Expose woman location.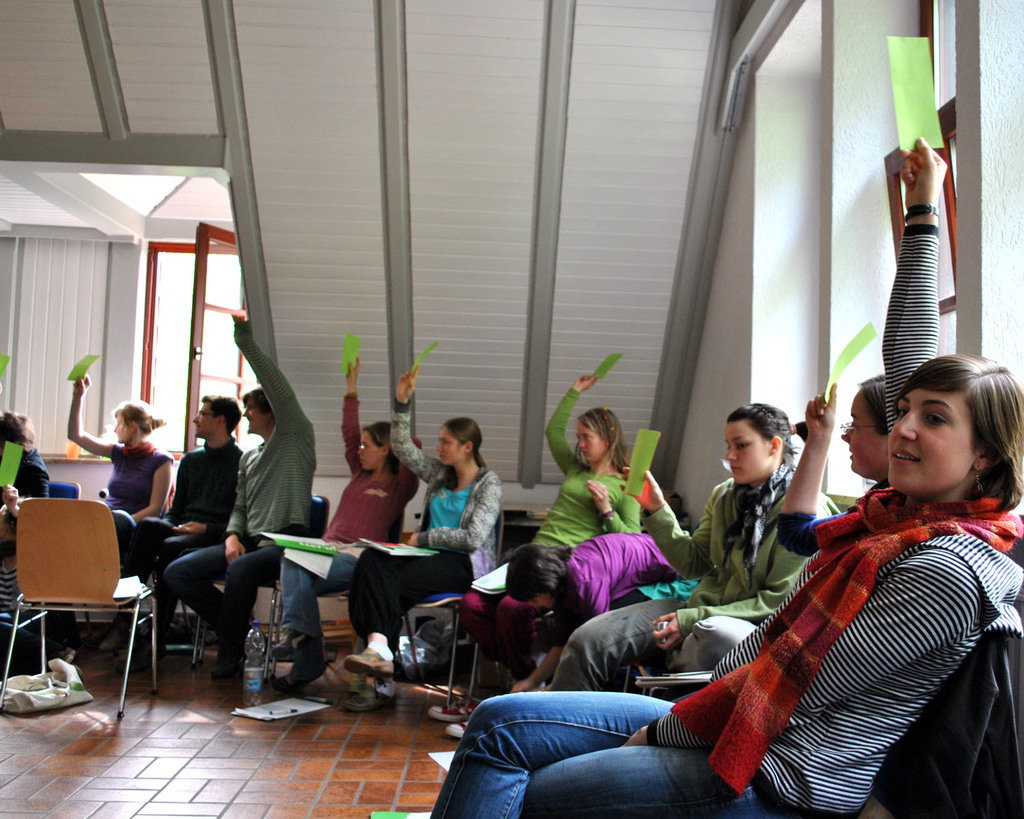
Exposed at 68, 374, 170, 560.
